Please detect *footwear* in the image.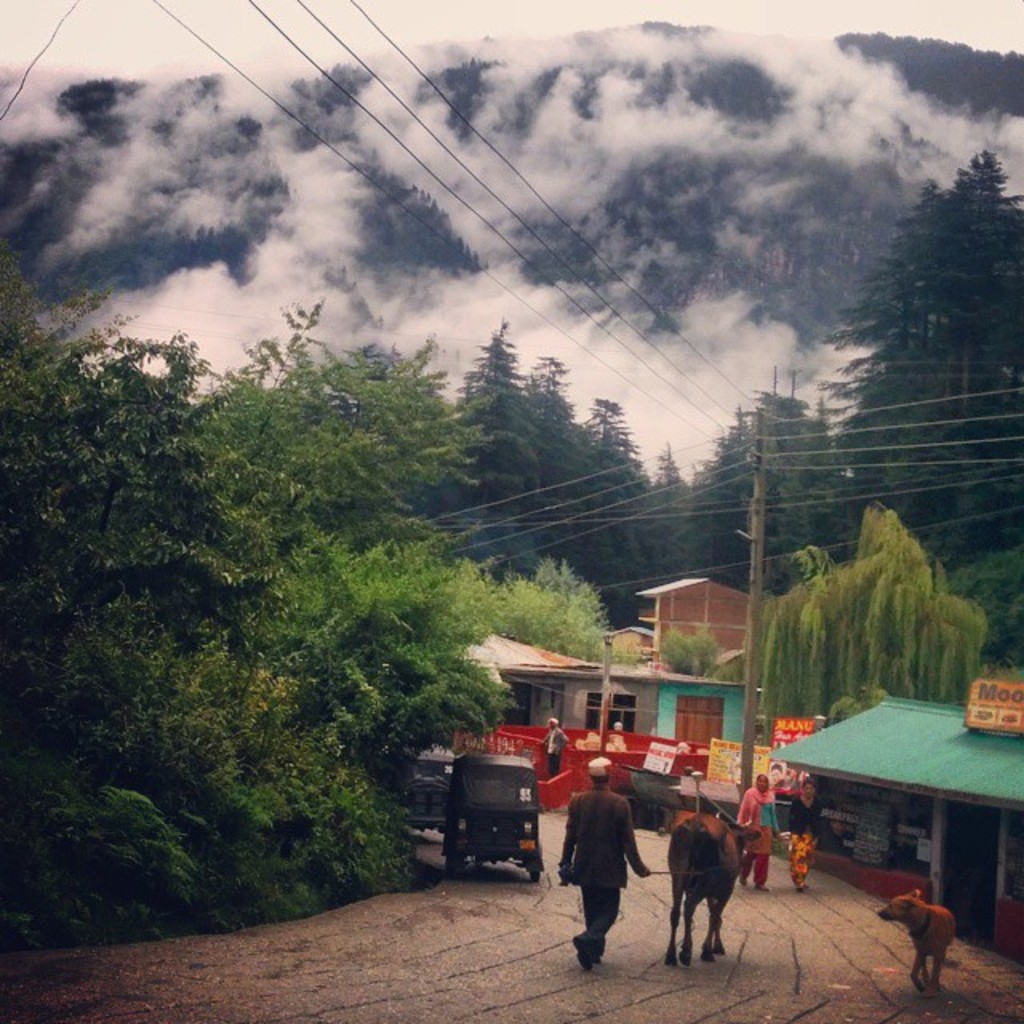
region(574, 933, 592, 971).
